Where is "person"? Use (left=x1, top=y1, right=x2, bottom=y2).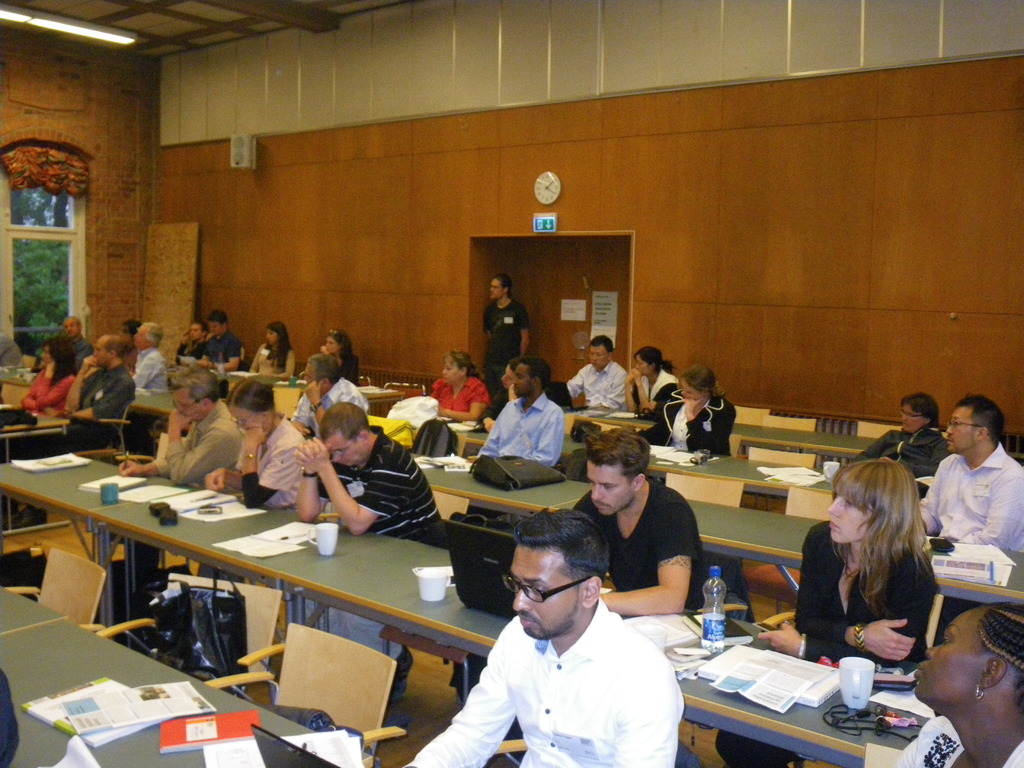
(left=307, top=331, right=367, bottom=383).
